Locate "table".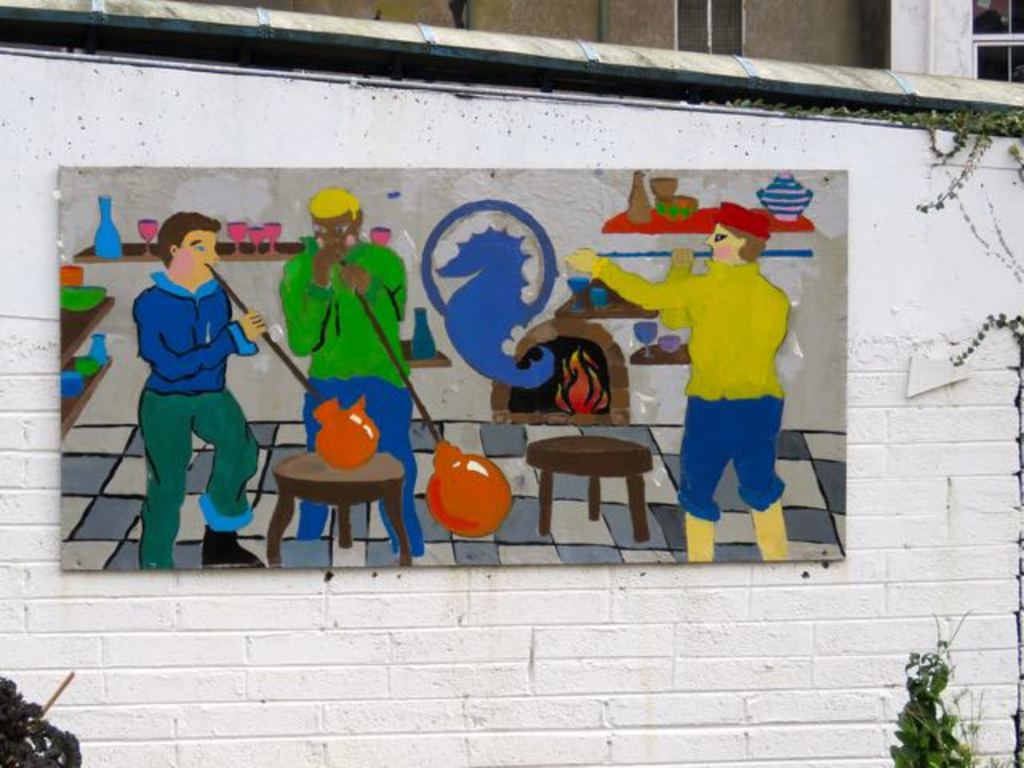
Bounding box: rect(520, 437, 653, 547).
